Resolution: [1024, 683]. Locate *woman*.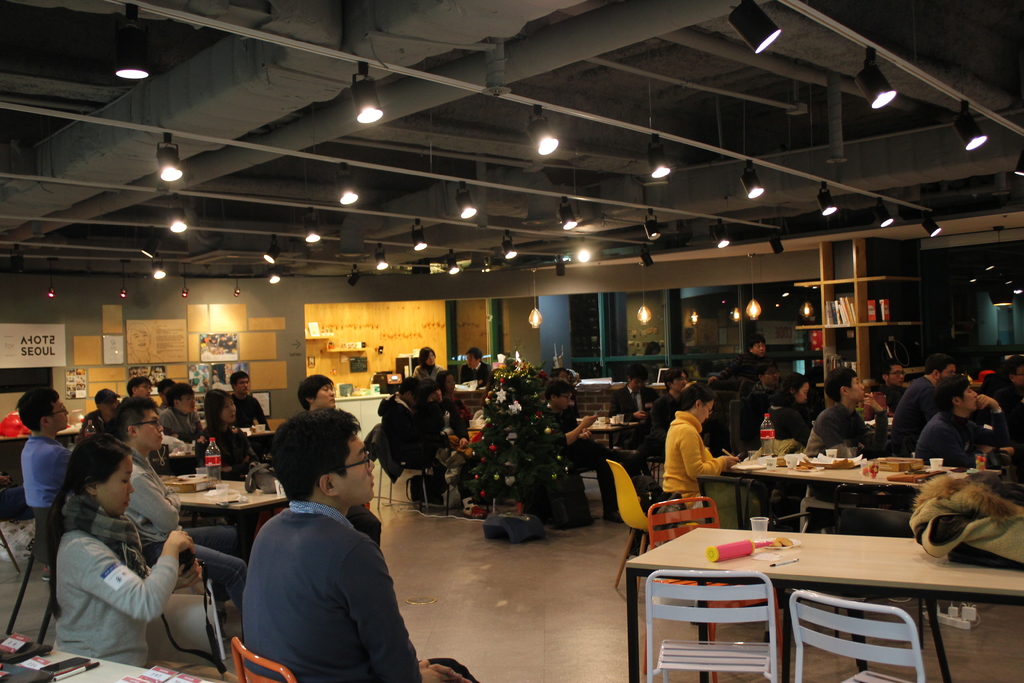
locate(38, 439, 190, 679).
